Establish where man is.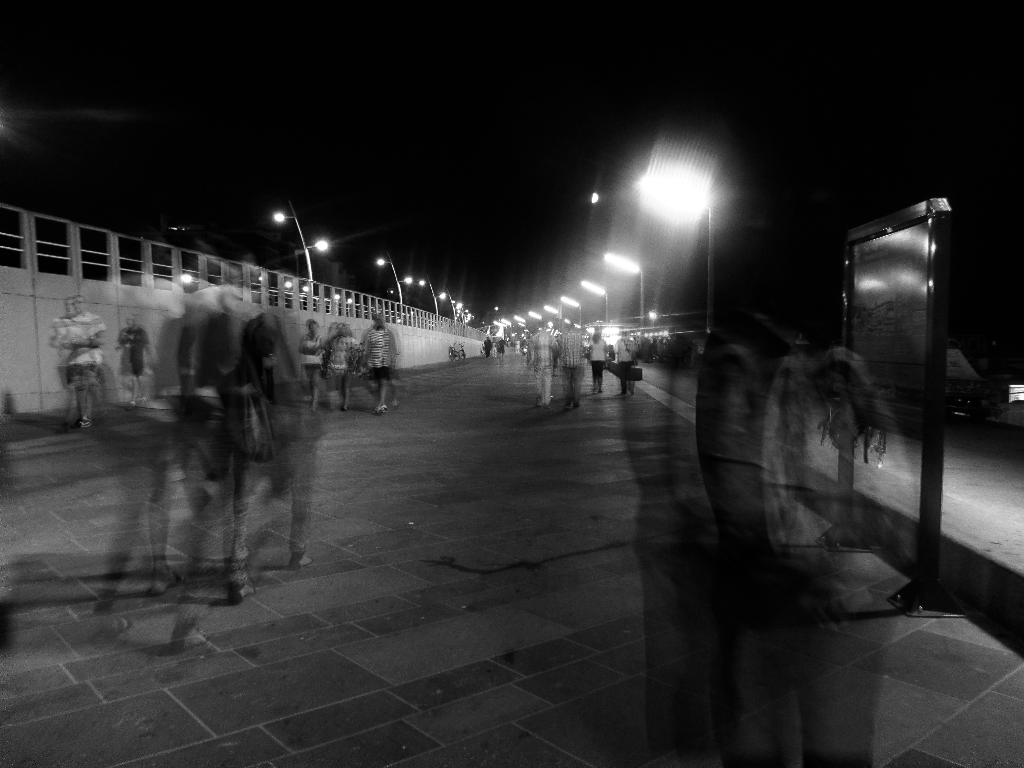
Established at left=42, top=292, right=108, bottom=432.
